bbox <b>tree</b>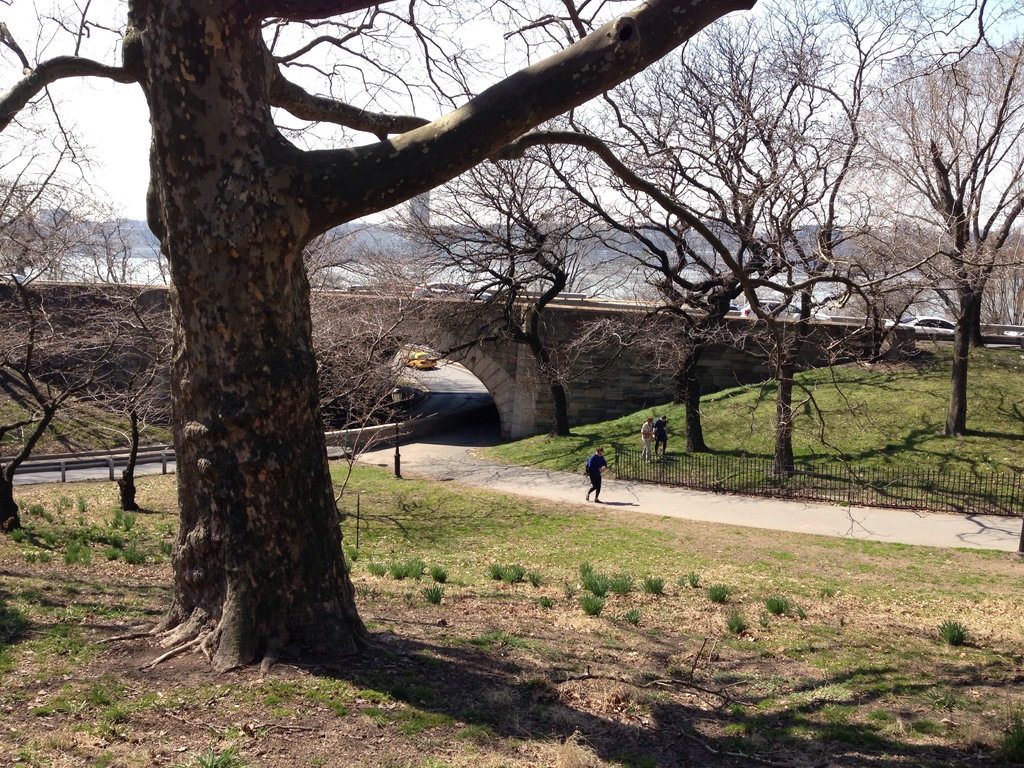
pyautogui.locateOnScreen(0, 120, 181, 543)
